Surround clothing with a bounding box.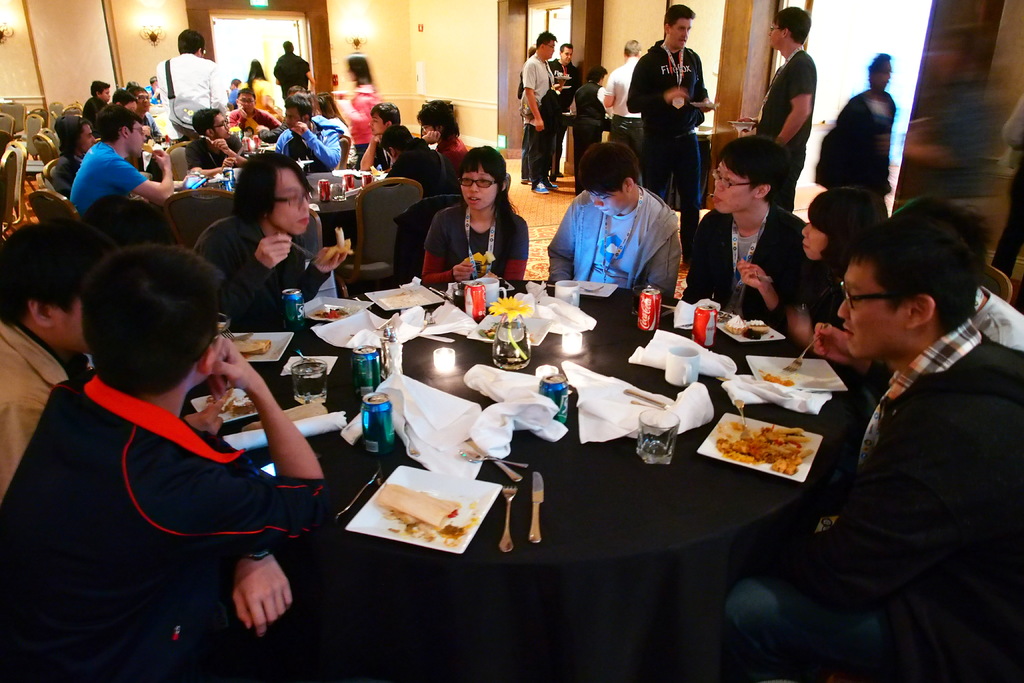
(972, 286, 1023, 354).
